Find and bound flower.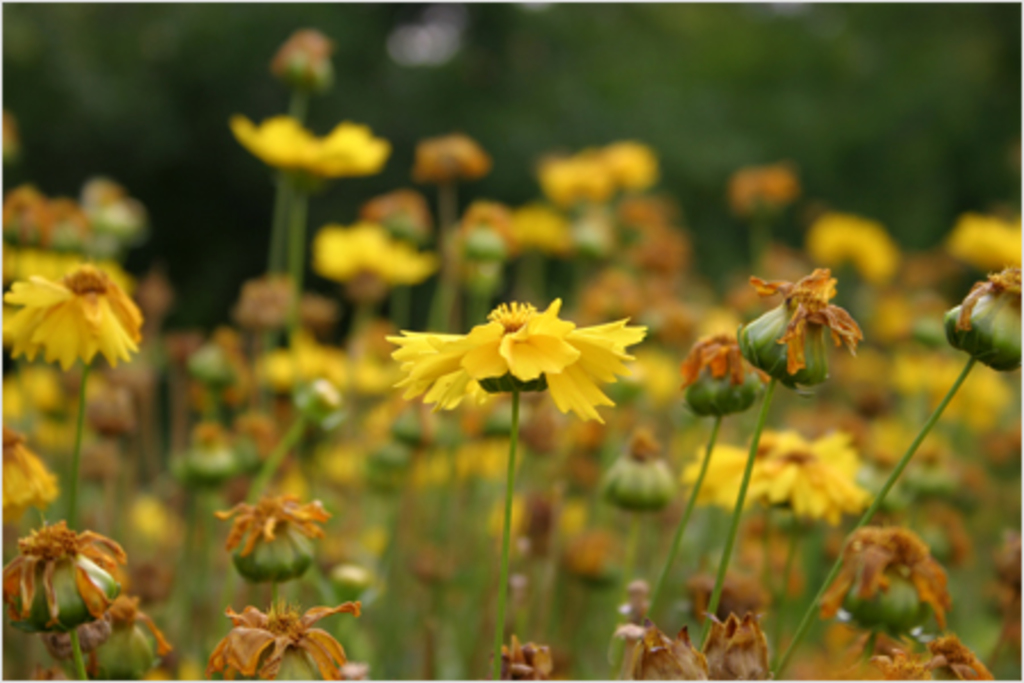
Bound: 380/296/642/426.
